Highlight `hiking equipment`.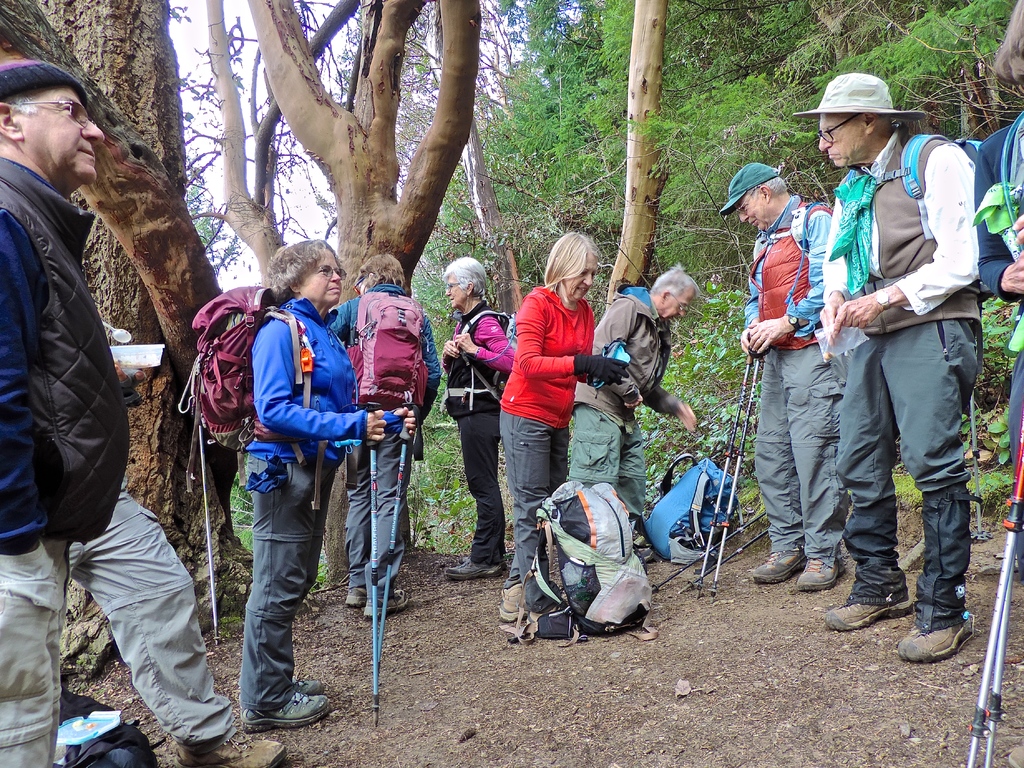
Highlighted region: (x1=186, y1=402, x2=217, y2=650).
